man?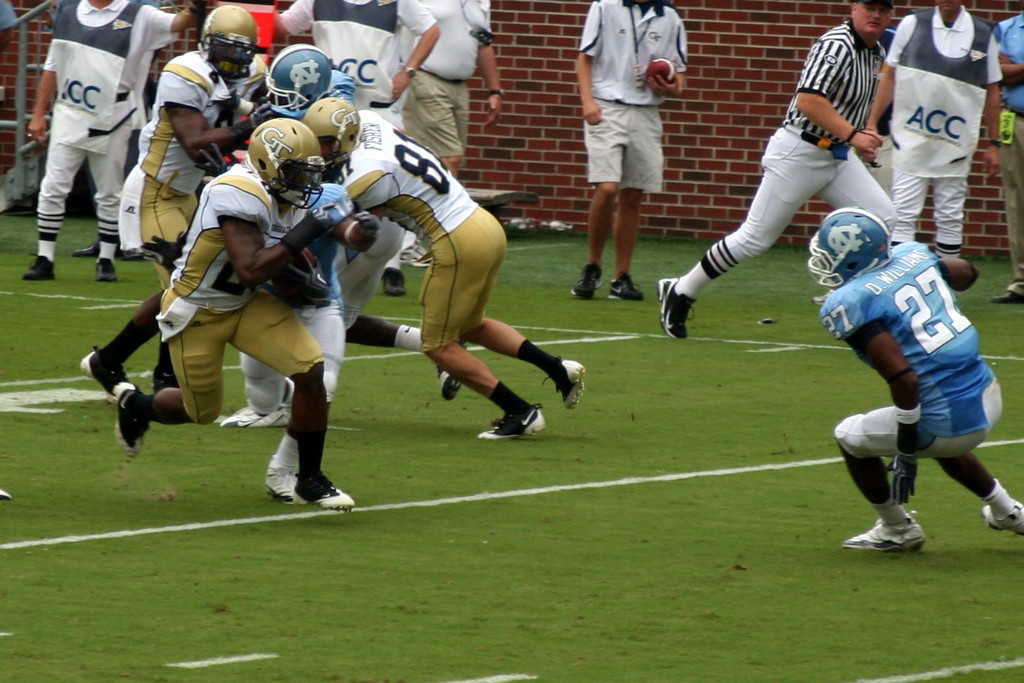
[left=988, top=4, right=1023, bottom=307]
